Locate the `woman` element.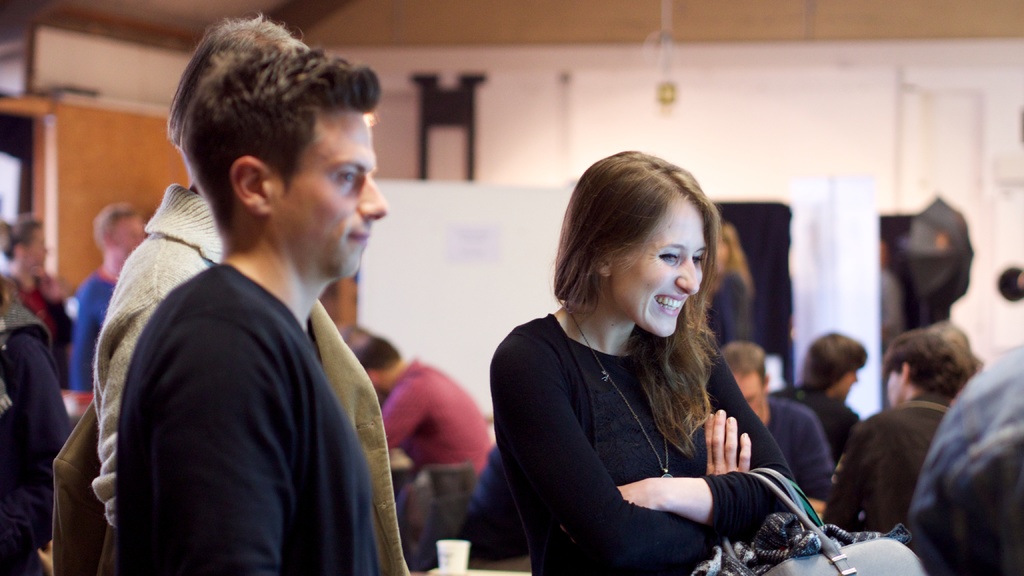
Element bbox: bbox=(513, 151, 816, 575).
